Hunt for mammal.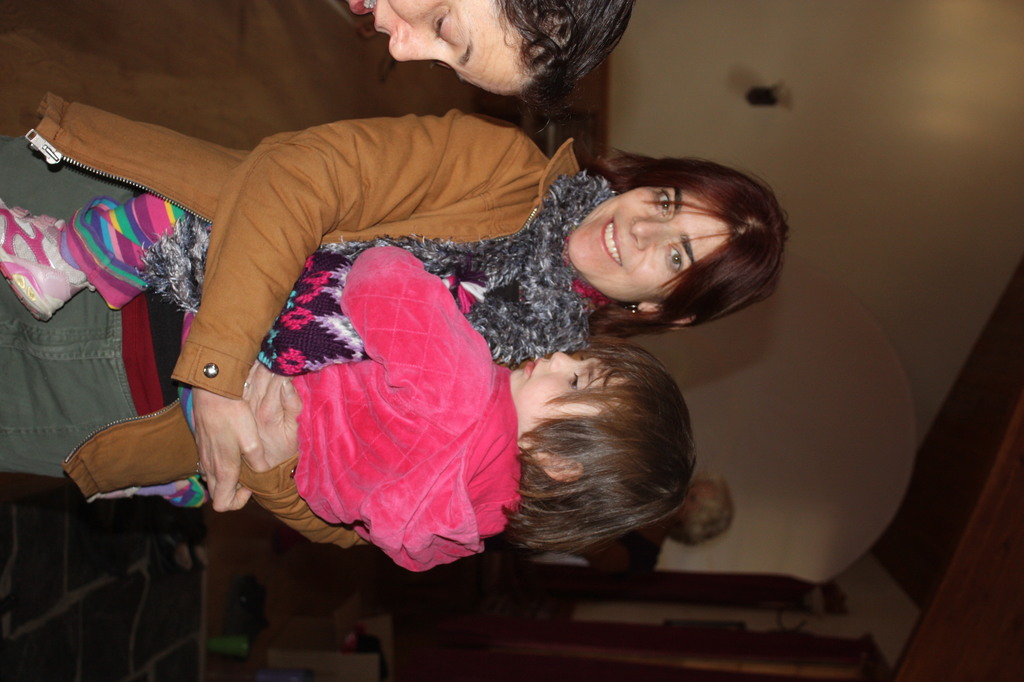
Hunted down at (left=0, top=92, right=791, bottom=553).
